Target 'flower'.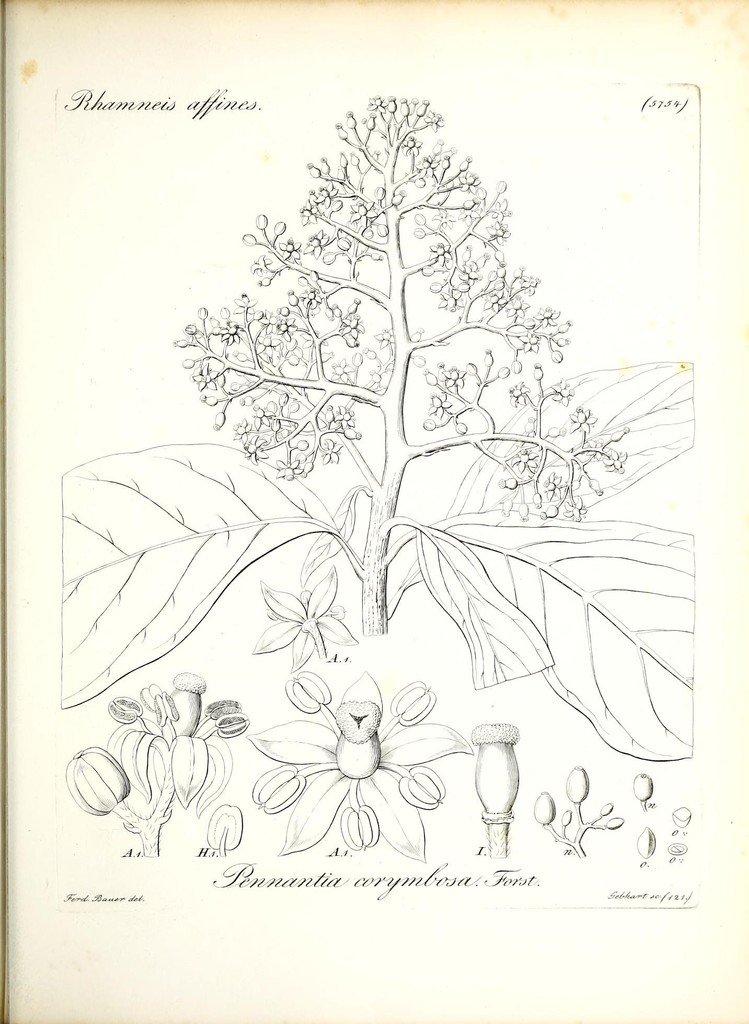
Target region: {"left": 242, "top": 660, "right": 486, "bottom": 864}.
